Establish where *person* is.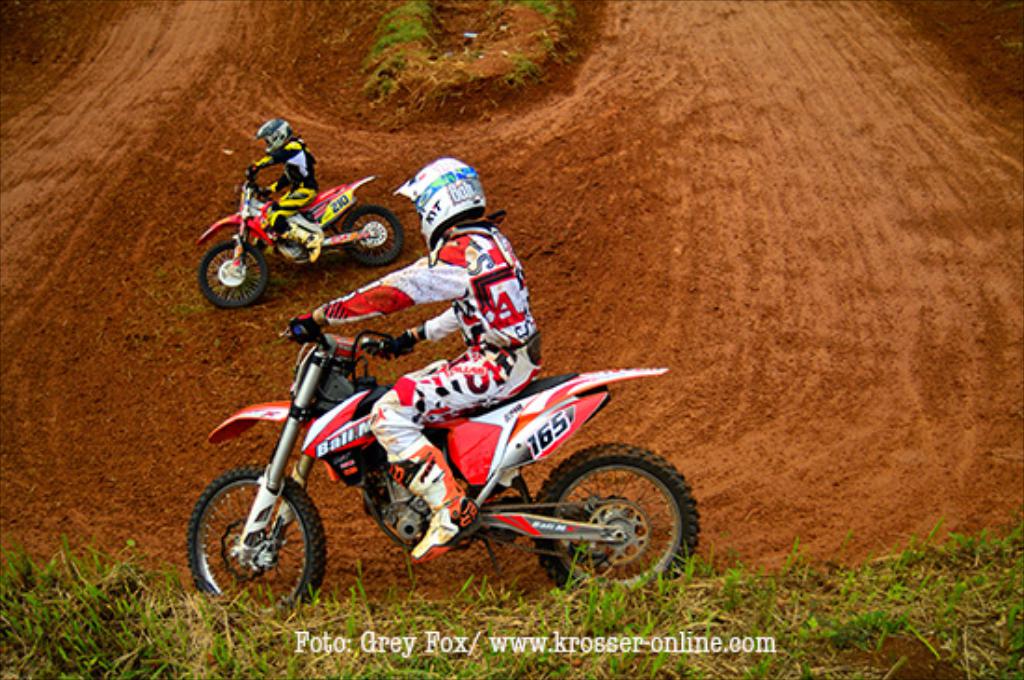
Established at 248/114/328/266.
